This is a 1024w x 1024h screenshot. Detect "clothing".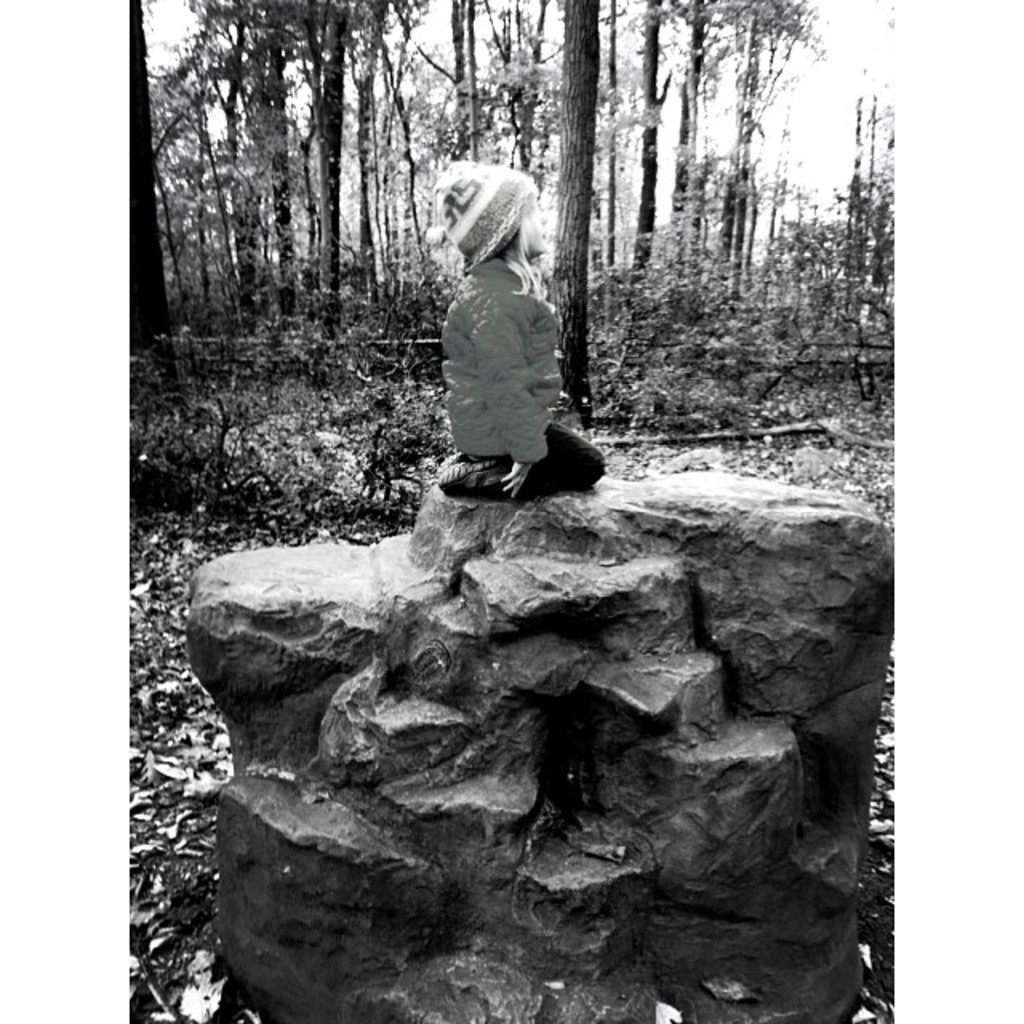
bbox=(442, 262, 600, 506).
